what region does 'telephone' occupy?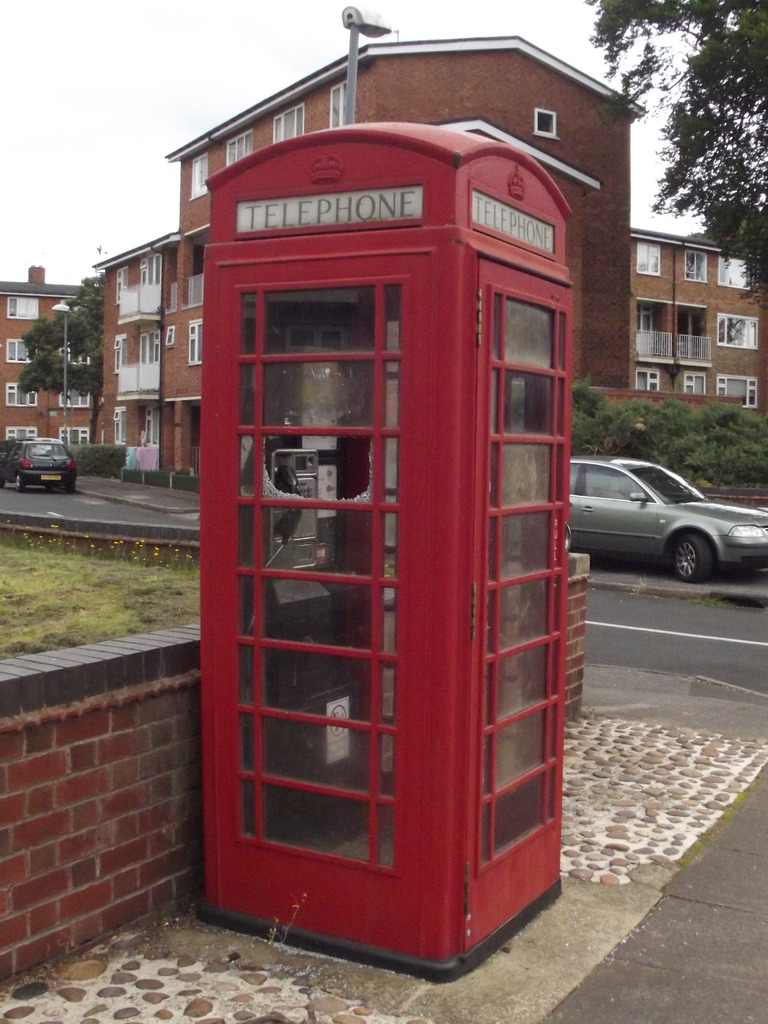
box(260, 453, 349, 599).
